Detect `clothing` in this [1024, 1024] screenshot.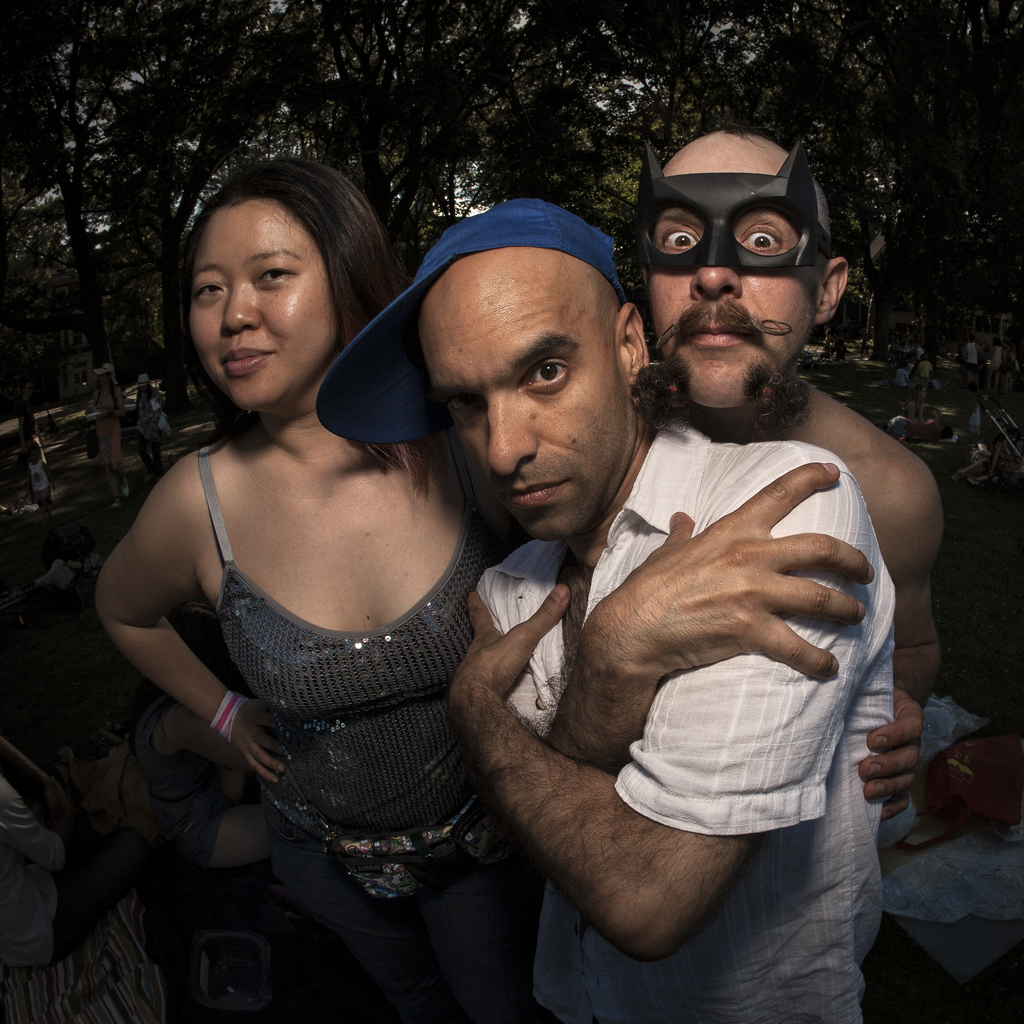
Detection: select_region(420, 347, 931, 990).
